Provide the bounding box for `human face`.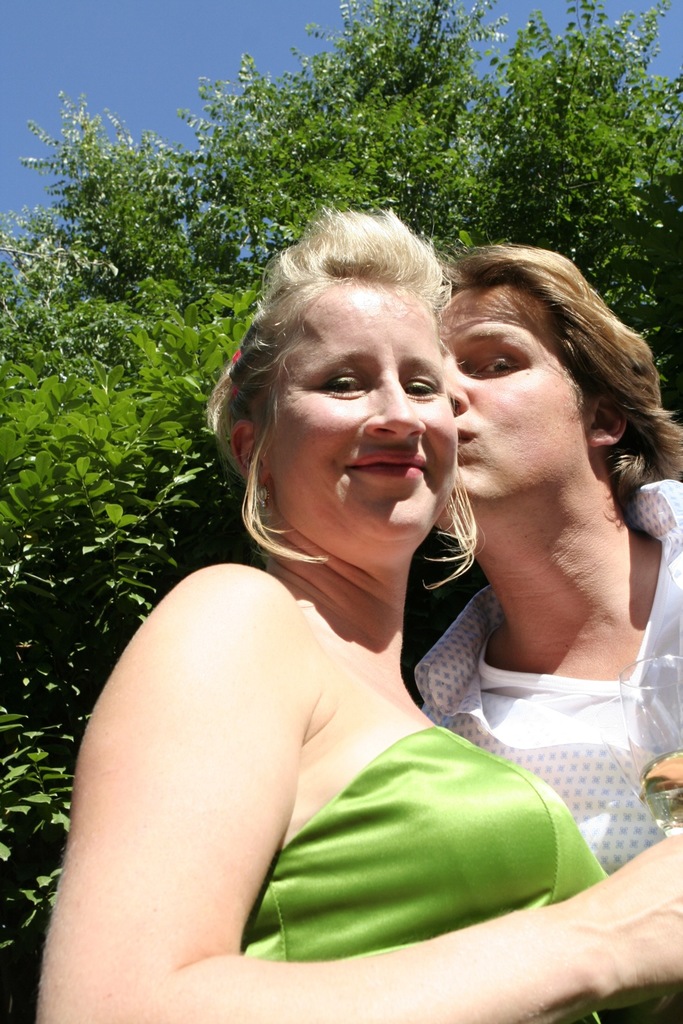
bbox=(435, 278, 596, 508).
